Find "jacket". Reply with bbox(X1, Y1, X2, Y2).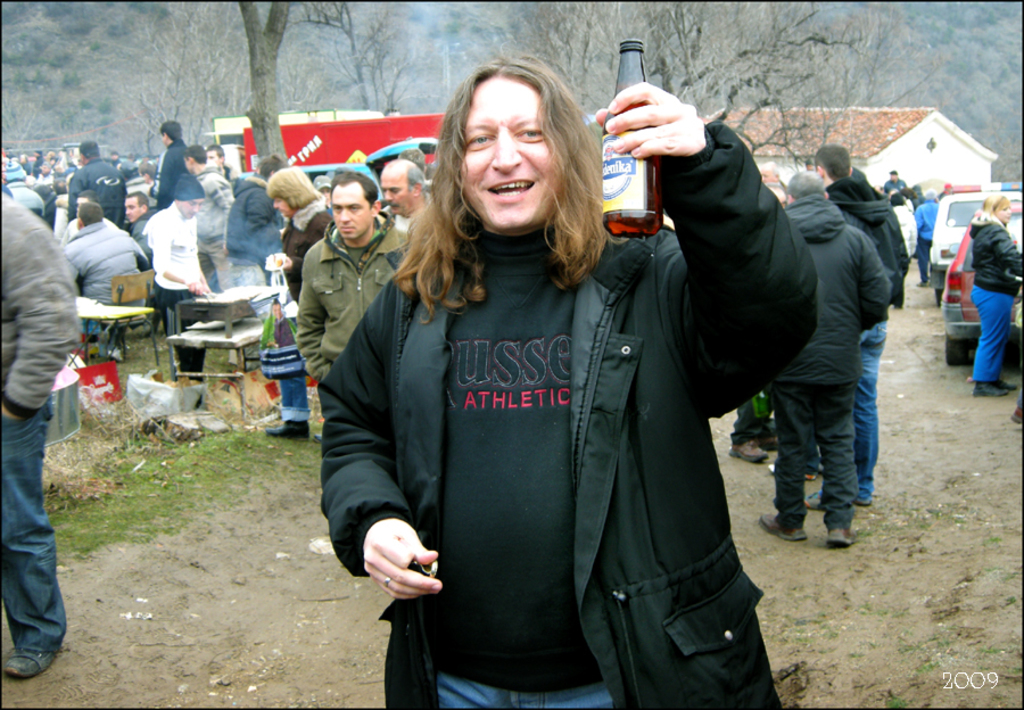
bbox(299, 218, 407, 379).
